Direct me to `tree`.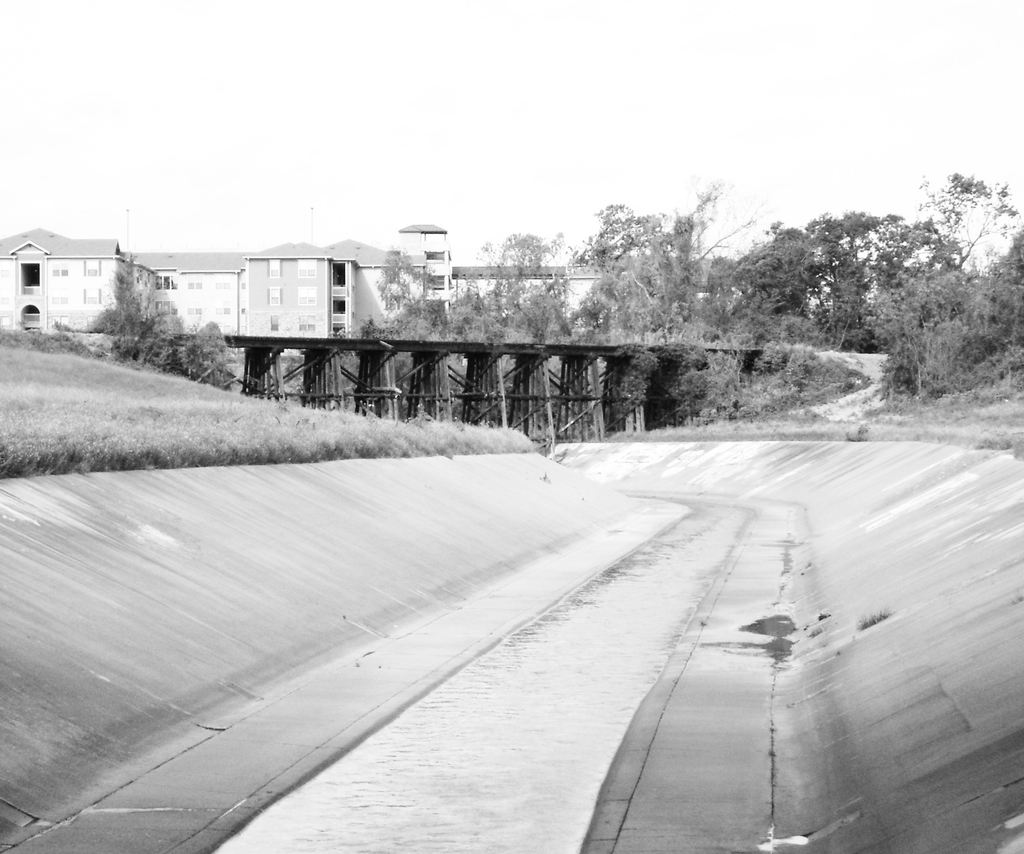
Direction: [x1=357, y1=177, x2=740, y2=347].
